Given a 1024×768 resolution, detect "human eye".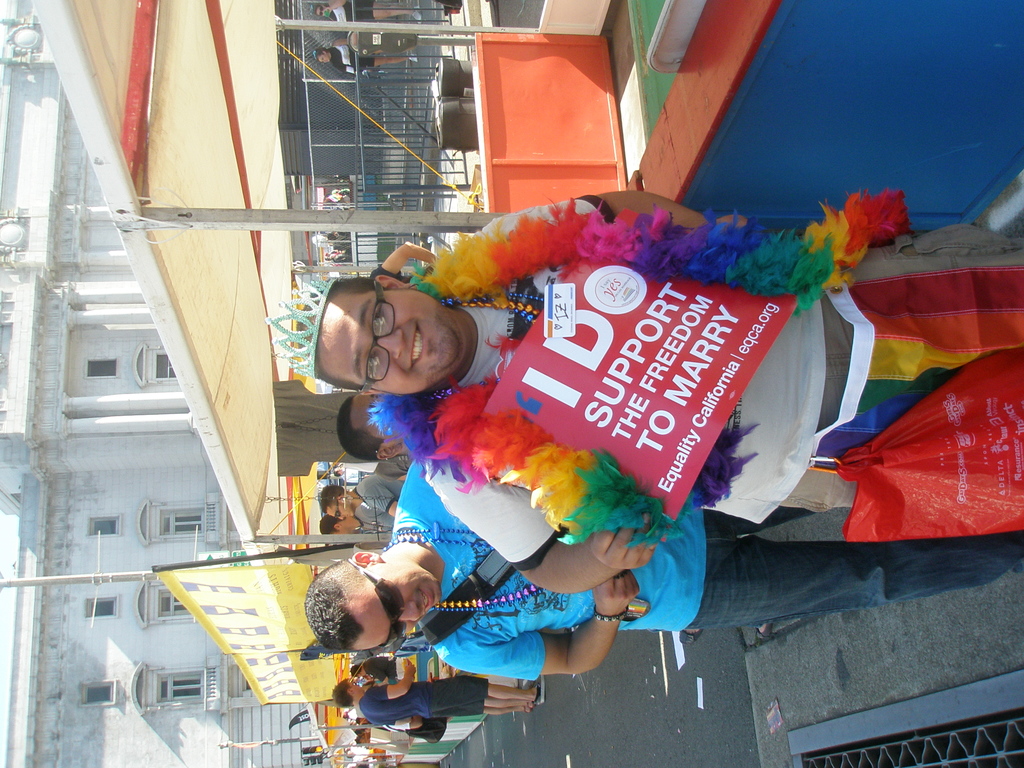
rect(365, 351, 380, 380).
